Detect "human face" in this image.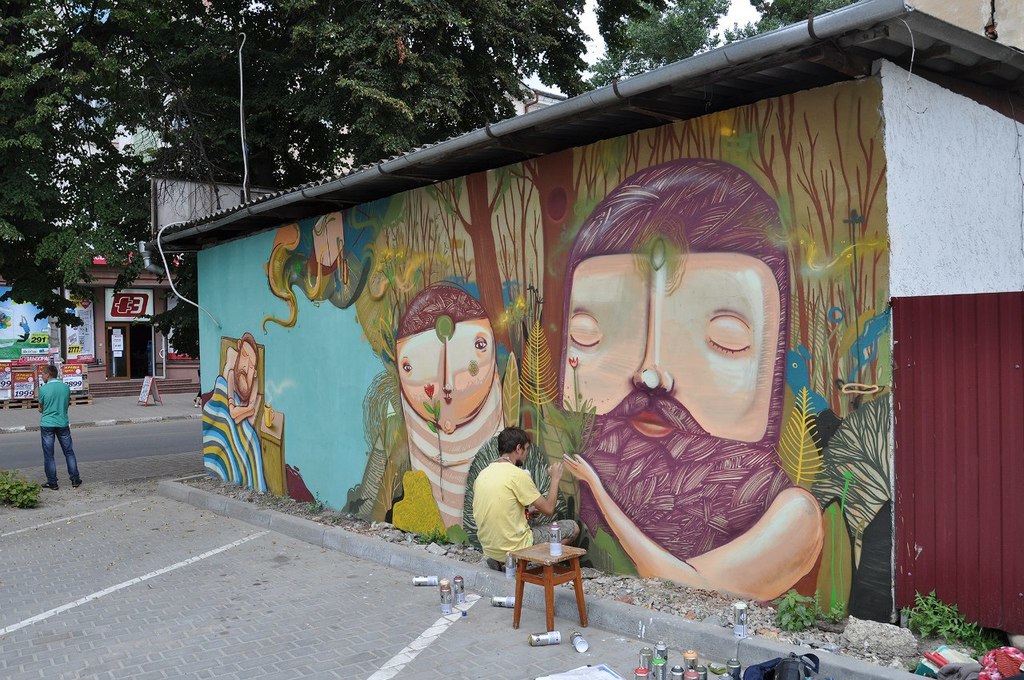
Detection: [left=521, top=439, right=530, bottom=465].
